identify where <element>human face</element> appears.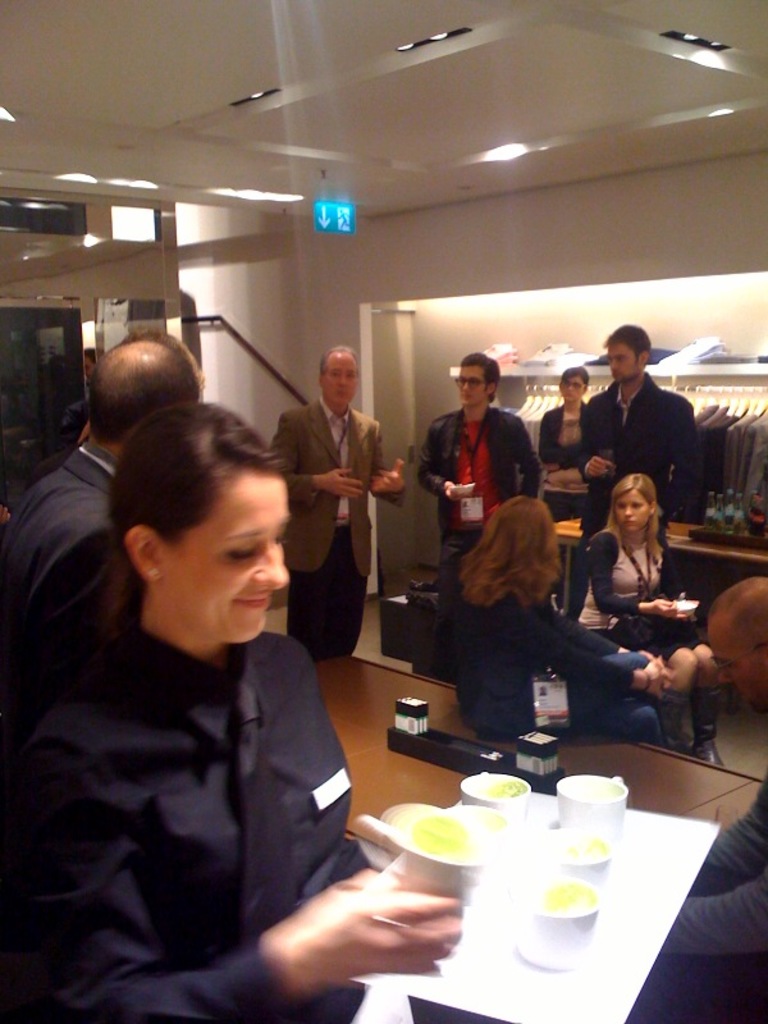
Appears at [613, 490, 654, 529].
